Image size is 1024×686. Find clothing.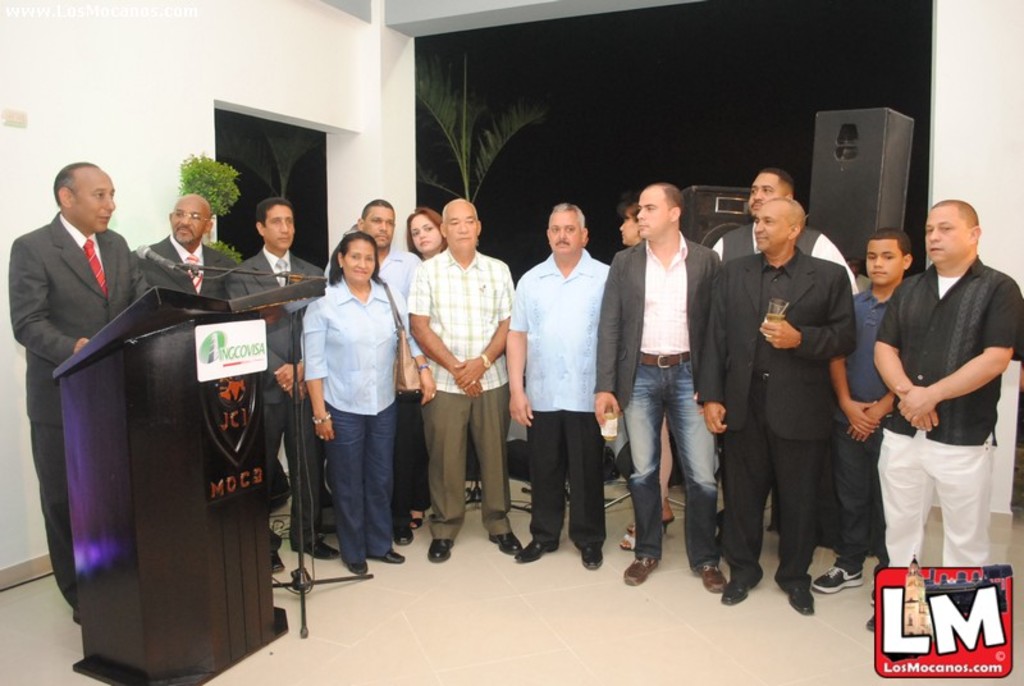
[867, 227, 1009, 570].
